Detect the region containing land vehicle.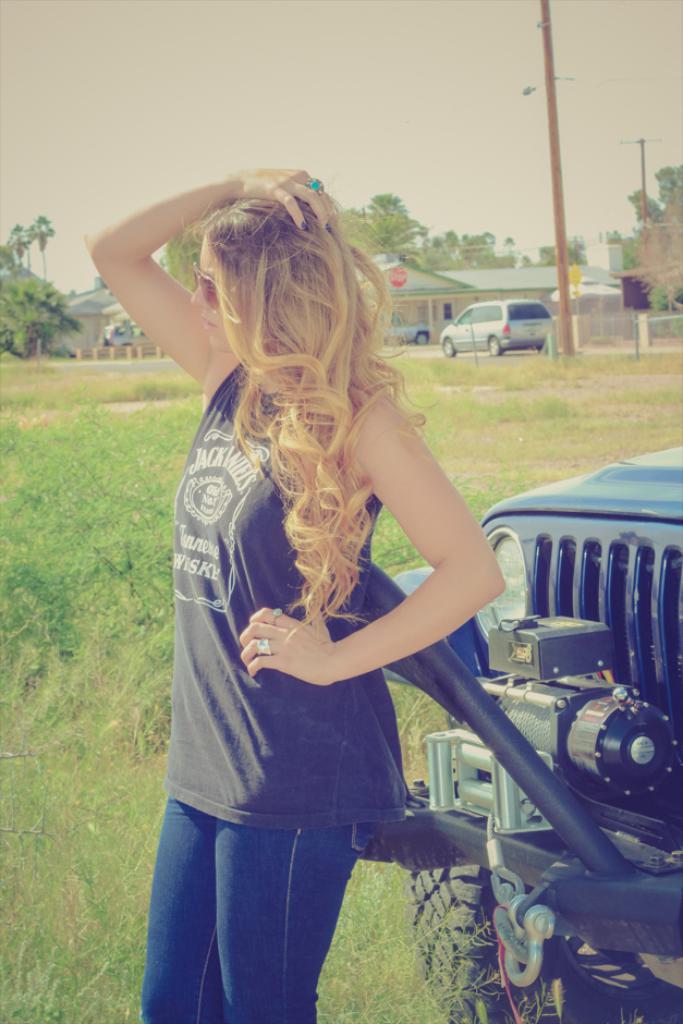
352, 437, 682, 1023.
